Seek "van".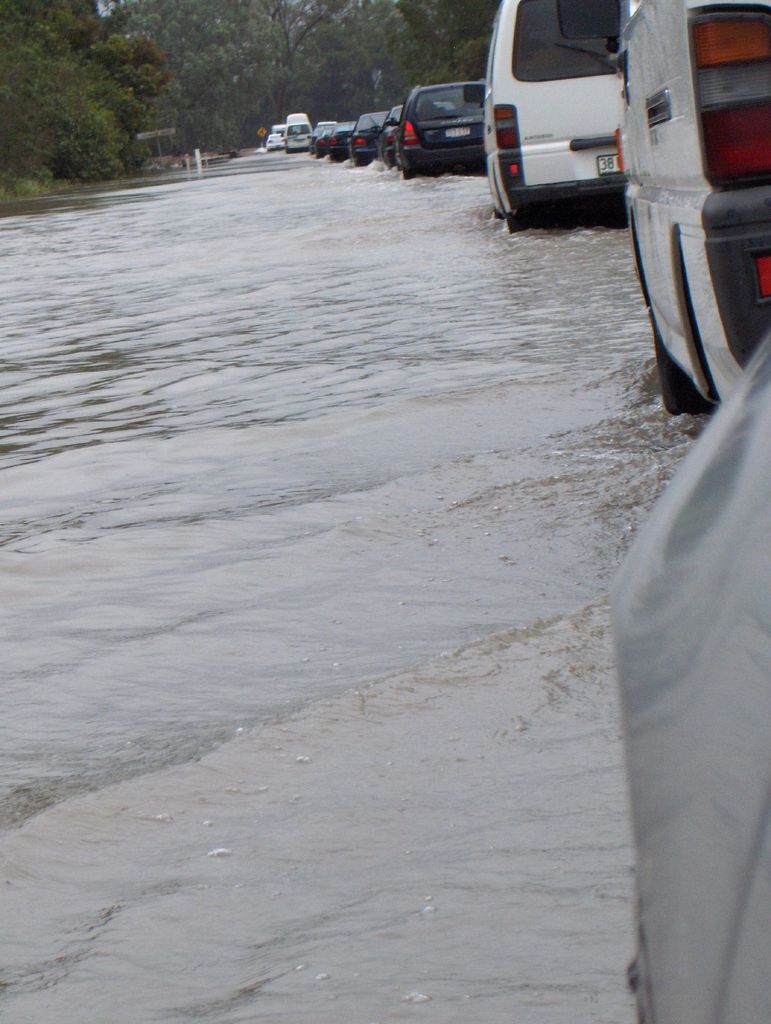
bbox=(282, 114, 313, 154).
